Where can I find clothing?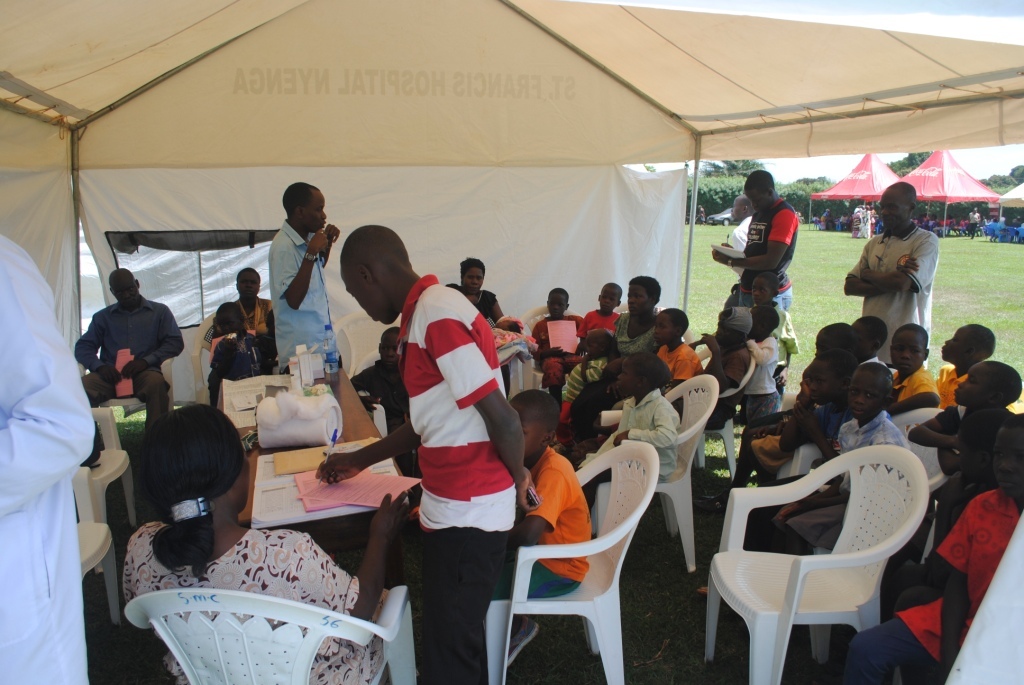
You can find it at x1=964 y1=211 x2=981 y2=238.
